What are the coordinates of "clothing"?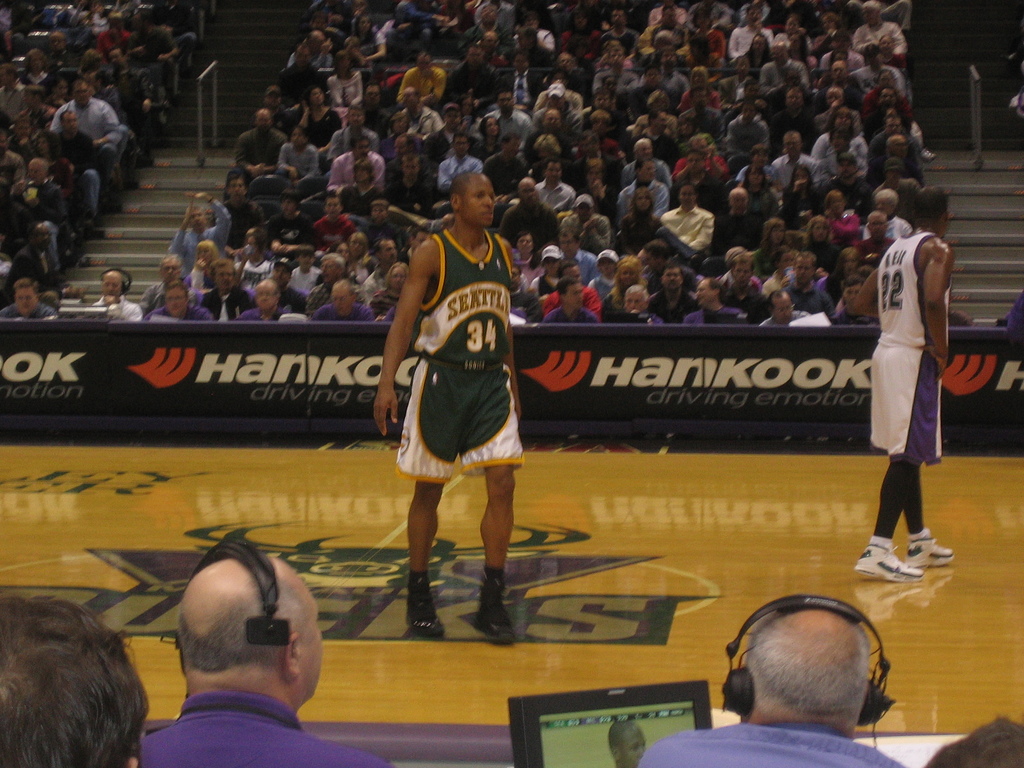
rect(136, 691, 382, 767).
